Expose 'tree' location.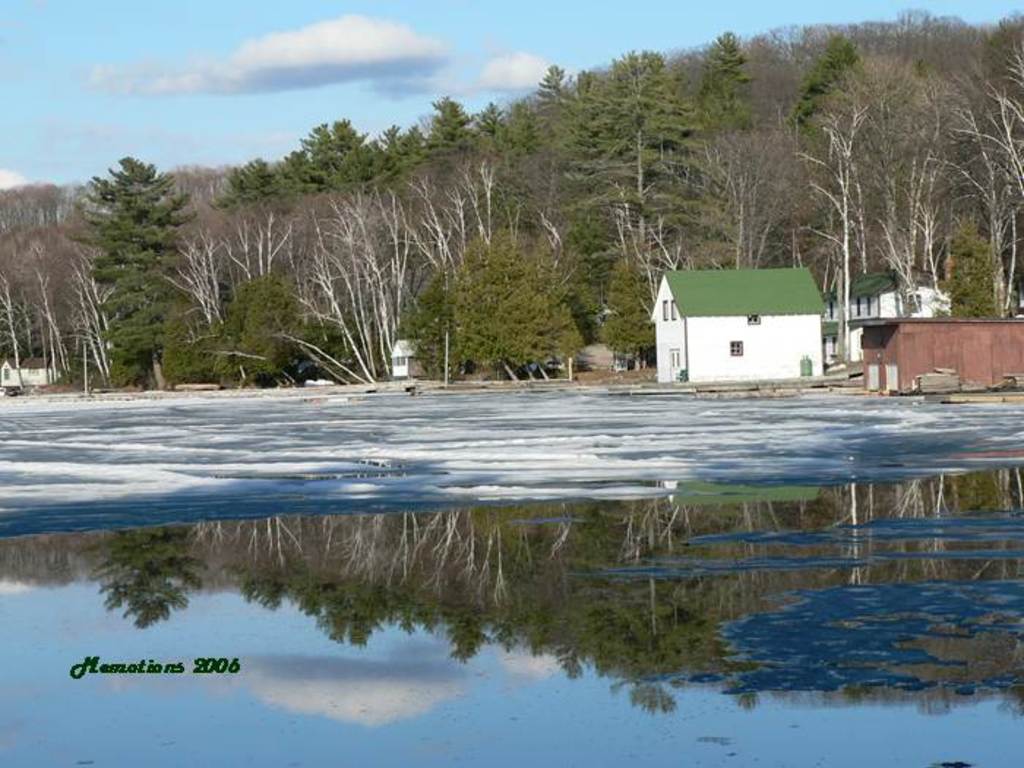
Exposed at locate(63, 123, 197, 367).
